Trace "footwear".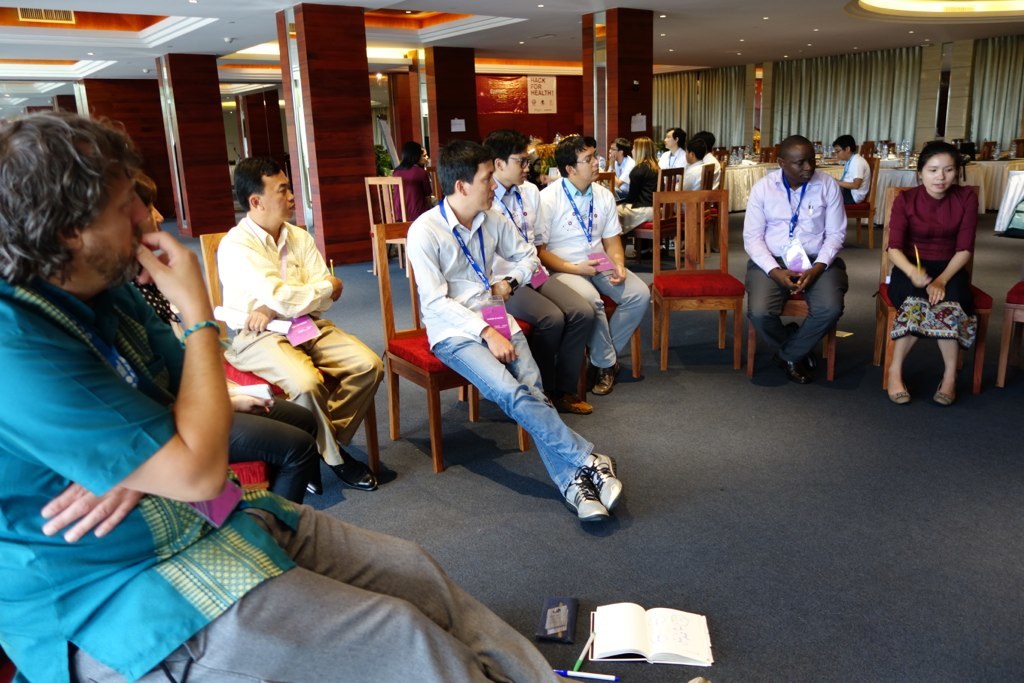
Traced to [x1=586, y1=454, x2=621, y2=511].
